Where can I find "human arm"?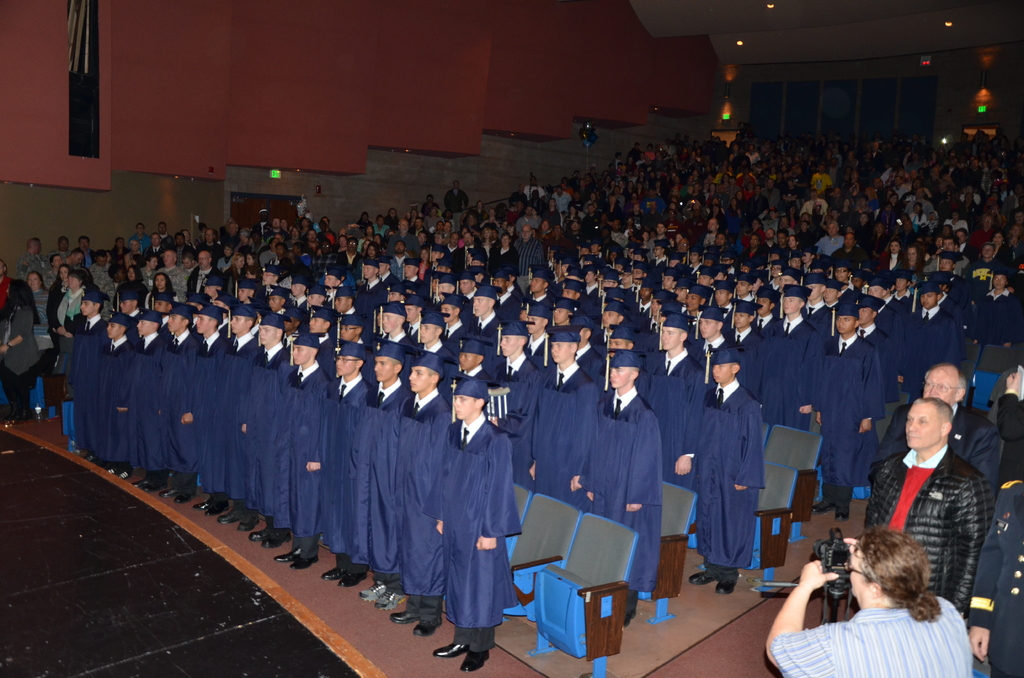
You can find it at detection(430, 497, 445, 538).
